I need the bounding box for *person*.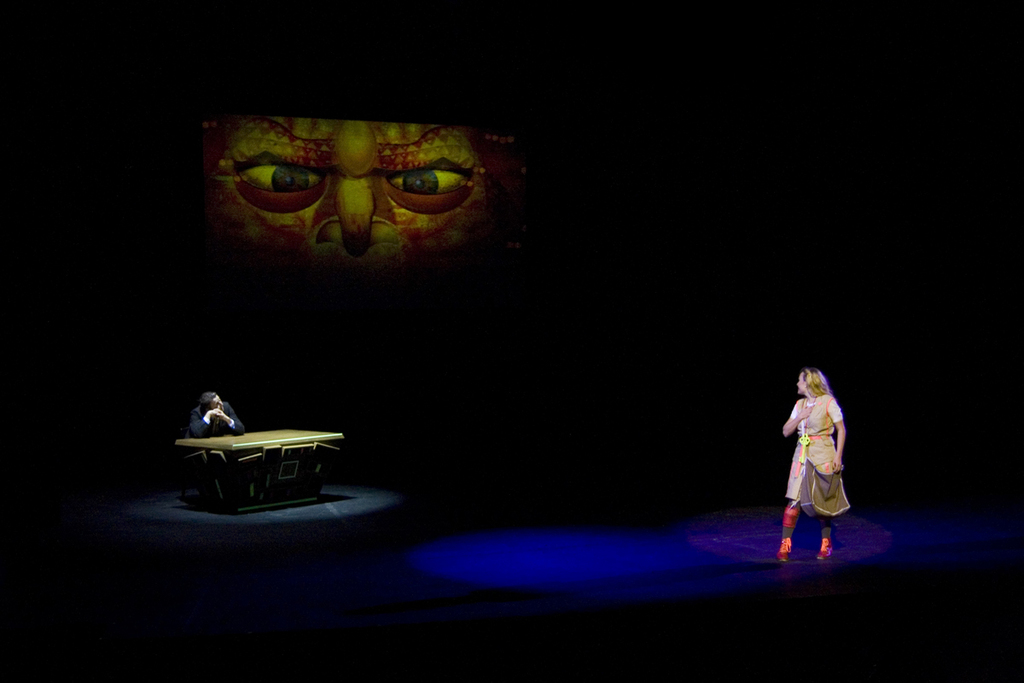
Here it is: [left=782, top=358, right=863, bottom=554].
